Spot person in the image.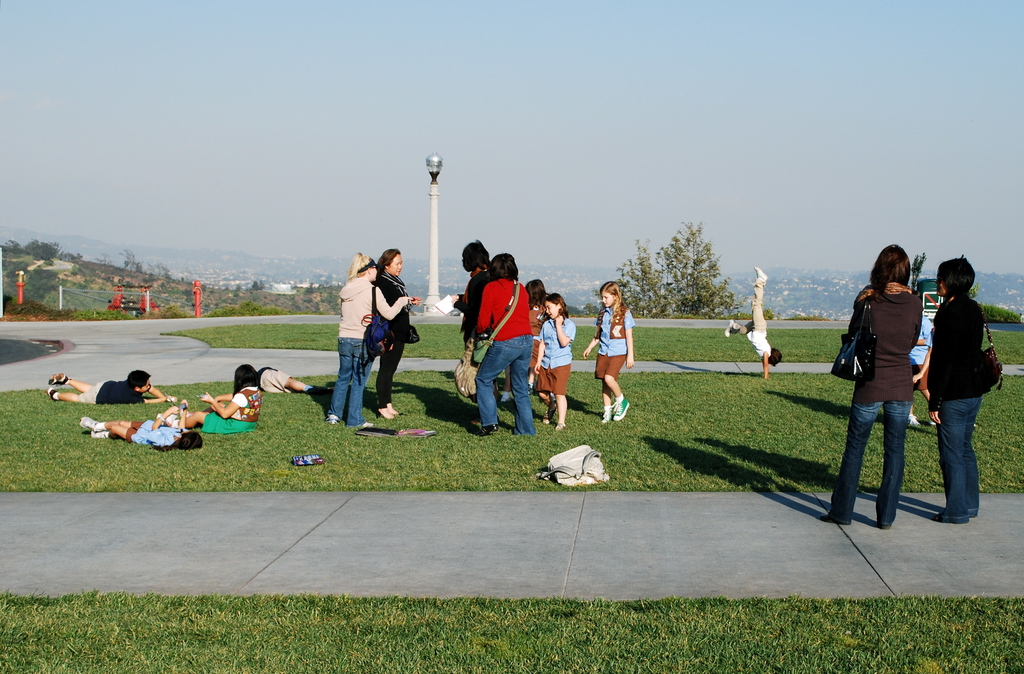
person found at rect(255, 363, 307, 393).
